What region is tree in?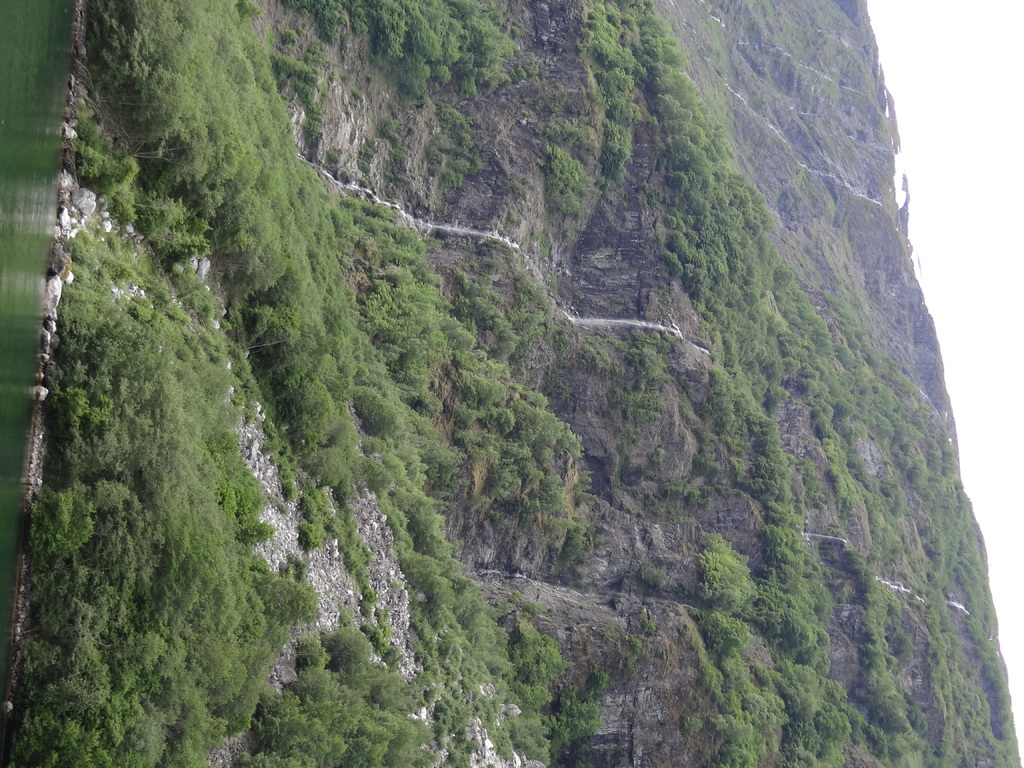
27 488 93 552.
